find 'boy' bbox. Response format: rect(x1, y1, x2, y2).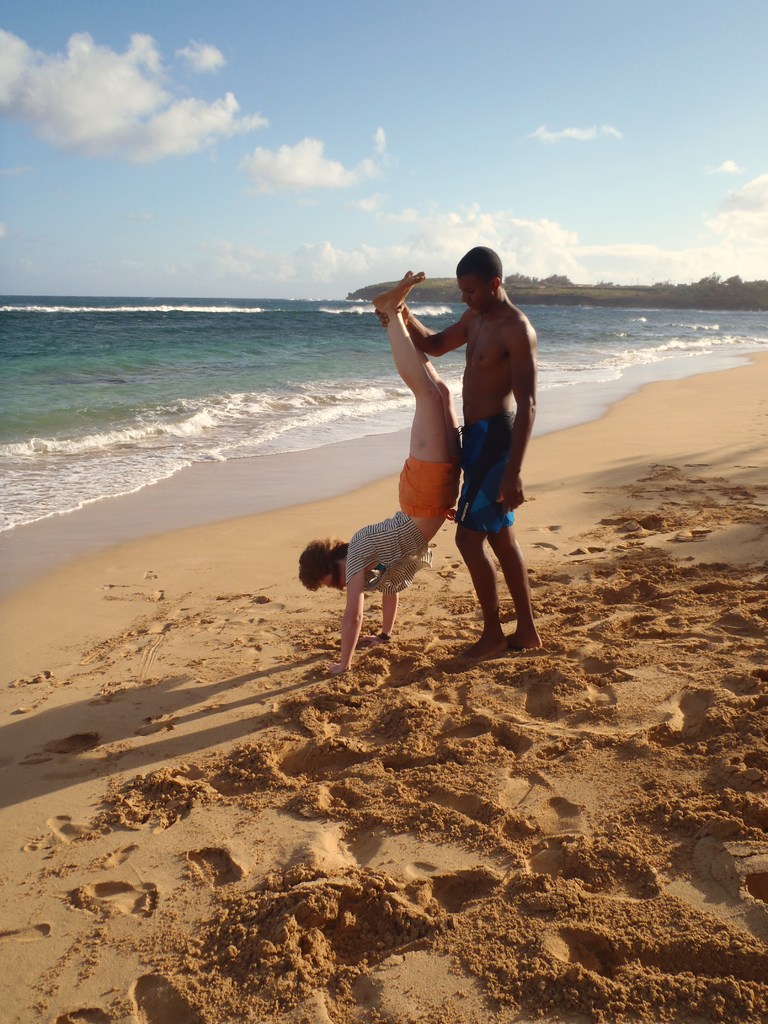
rect(374, 244, 540, 650).
